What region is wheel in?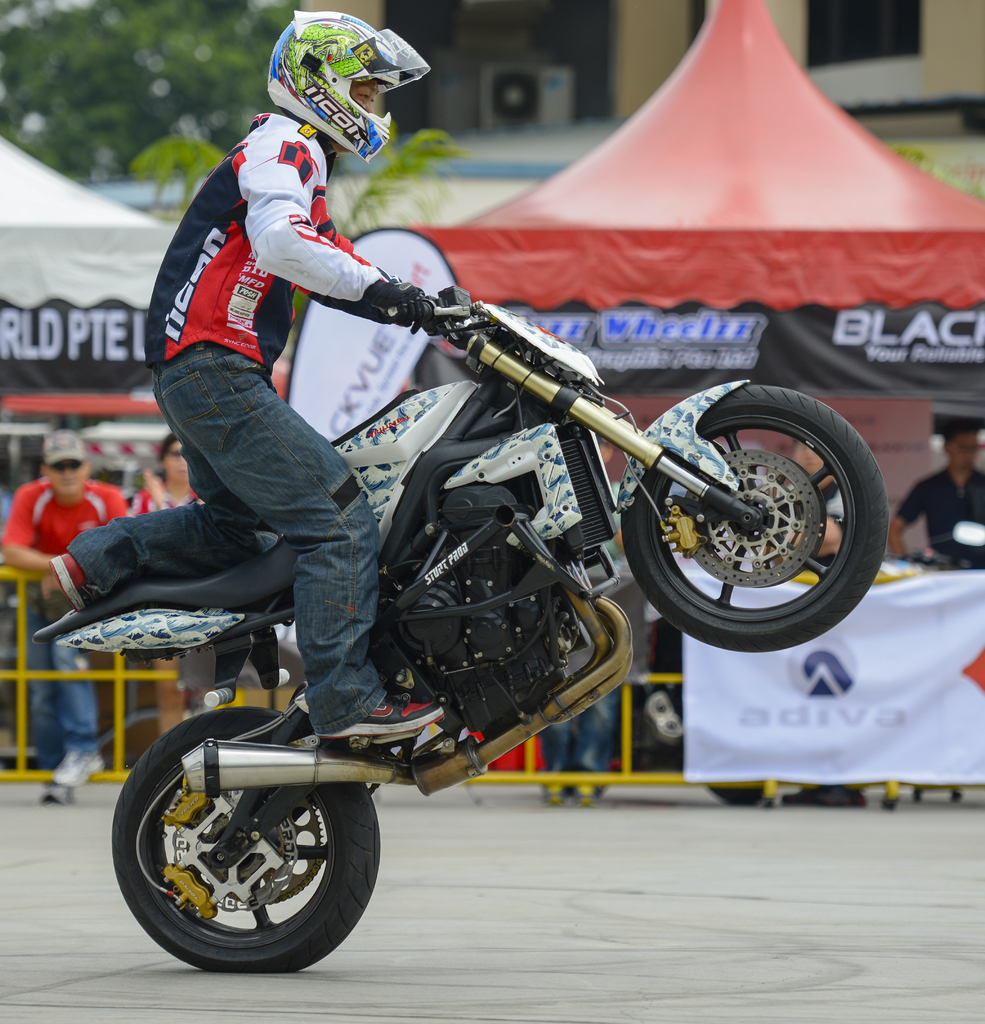
(left=113, top=706, right=380, bottom=974).
